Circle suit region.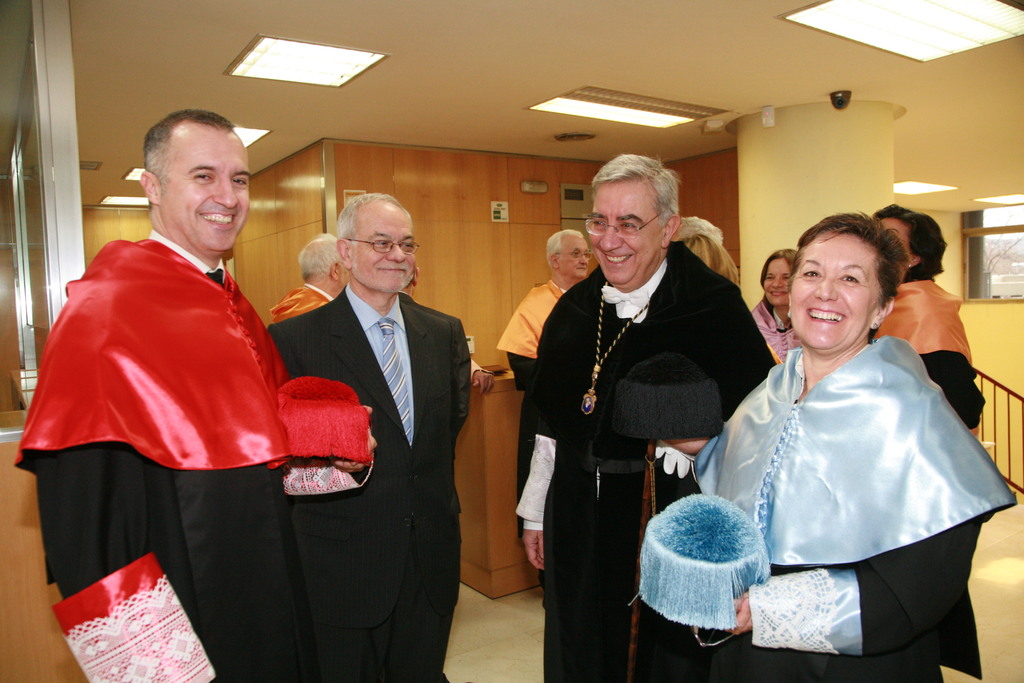
Region: (13,230,326,682).
